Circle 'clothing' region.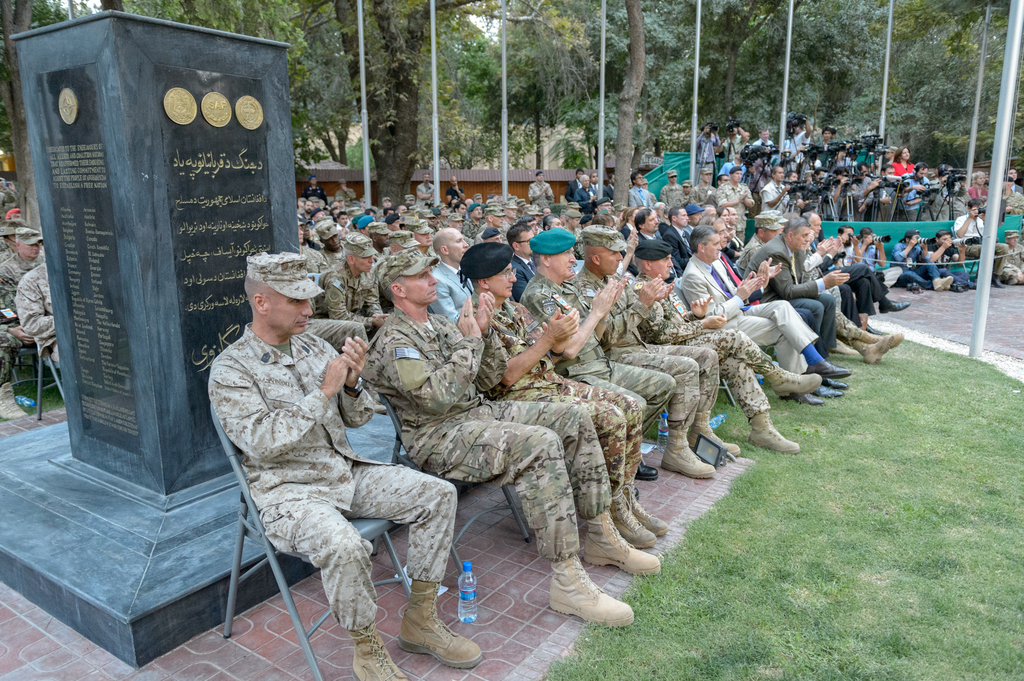
Region: <box>0,253,32,344</box>.
